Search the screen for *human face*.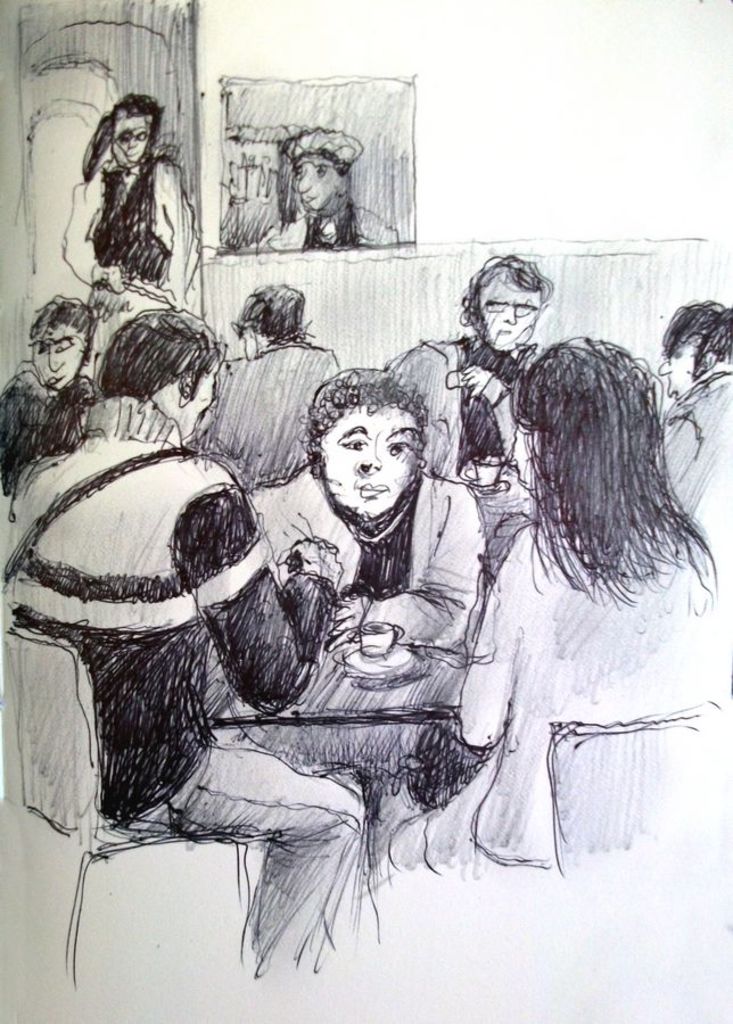
Found at 298, 162, 336, 217.
